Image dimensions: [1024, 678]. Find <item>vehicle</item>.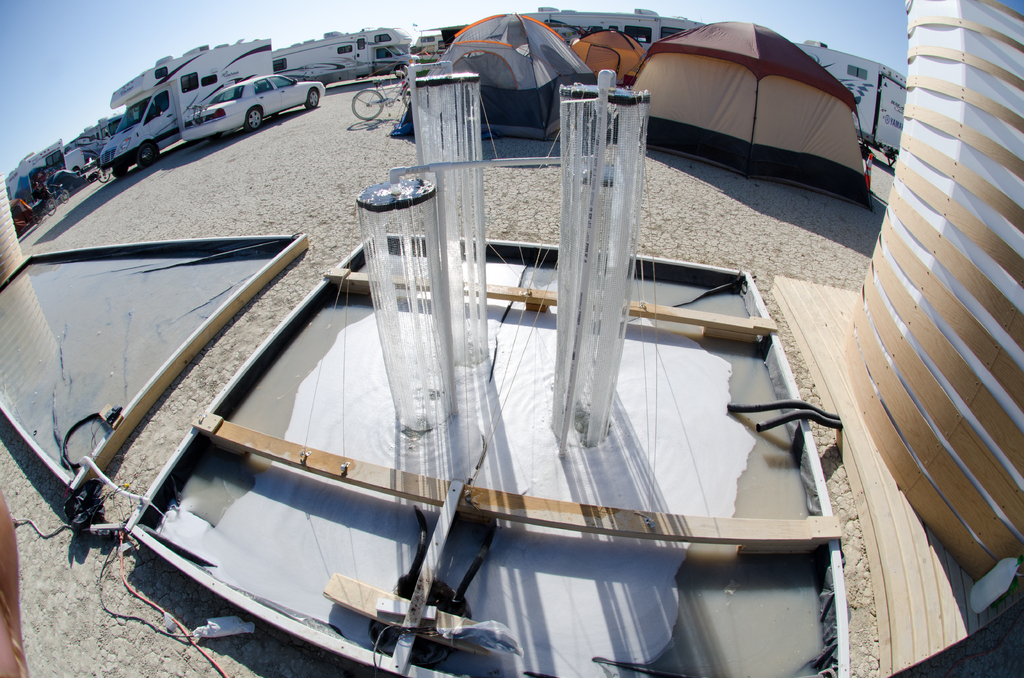
select_region(234, 37, 402, 79).
